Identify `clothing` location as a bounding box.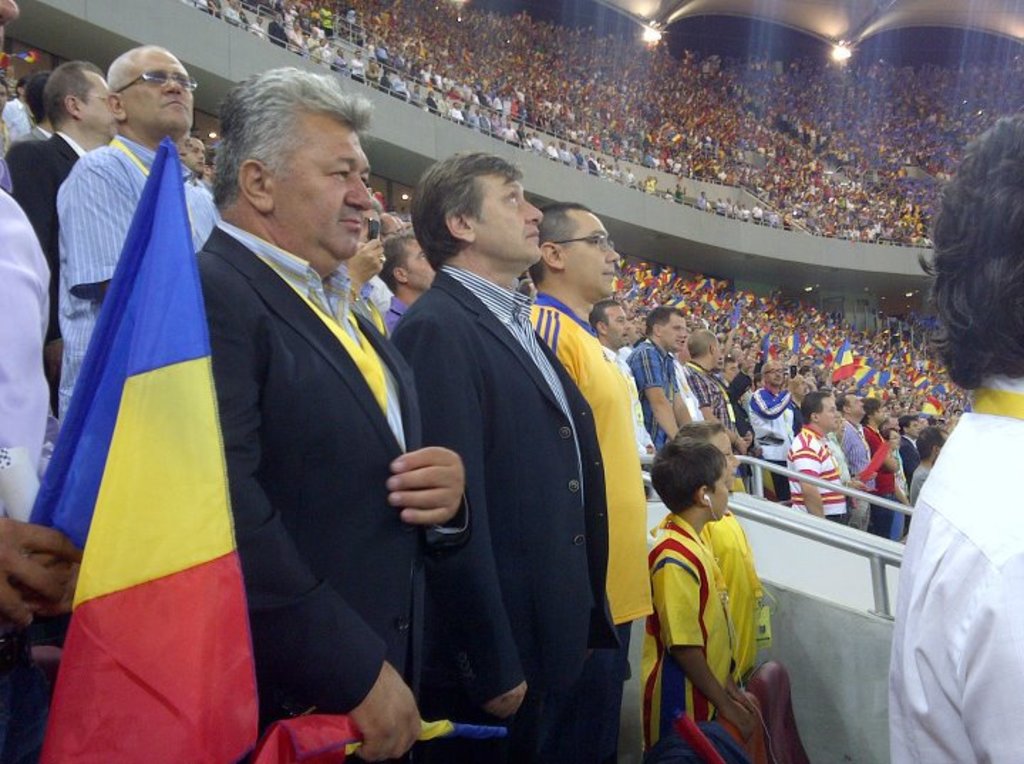
detection(51, 129, 223, 425).
